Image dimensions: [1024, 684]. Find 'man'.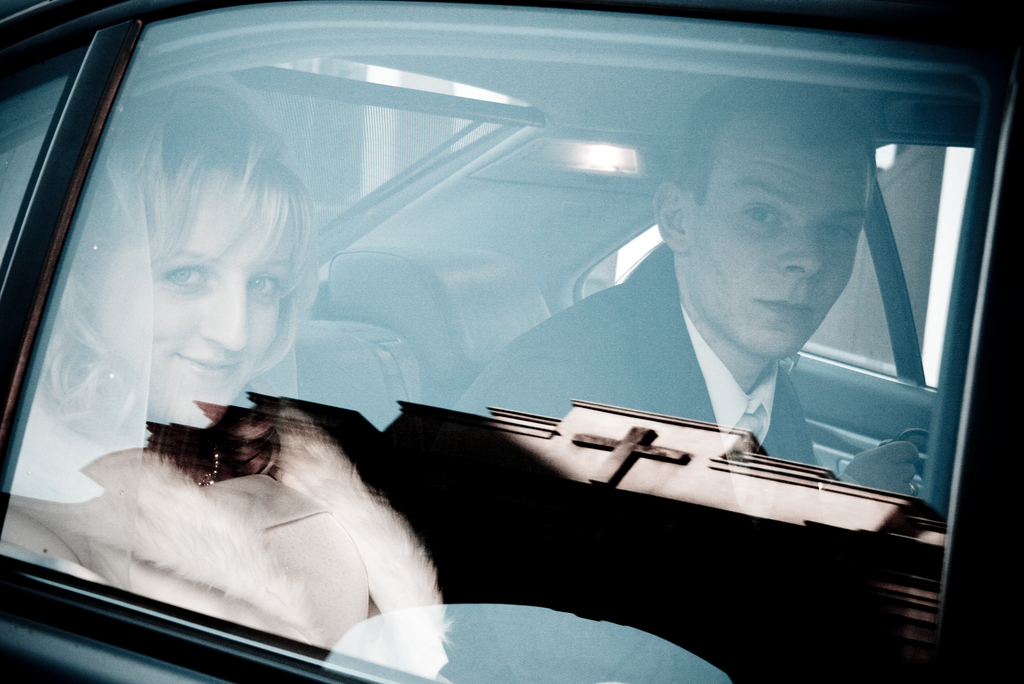
x1=462, y1=74, x2=885, y2=475.
